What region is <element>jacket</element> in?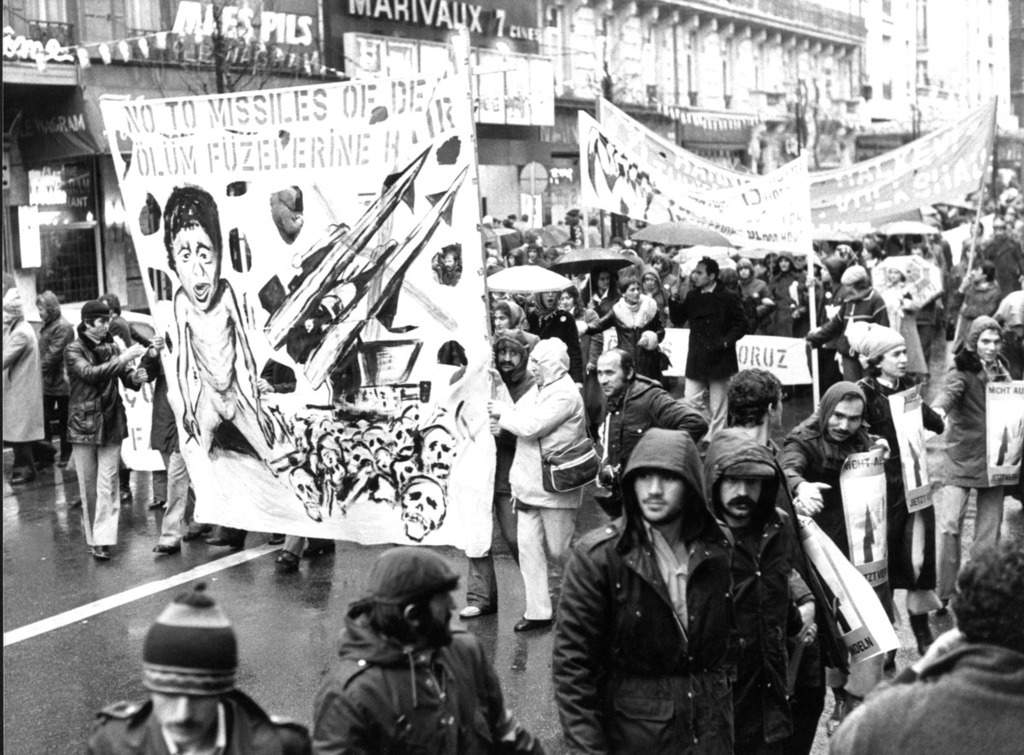
311/597/549/754.
